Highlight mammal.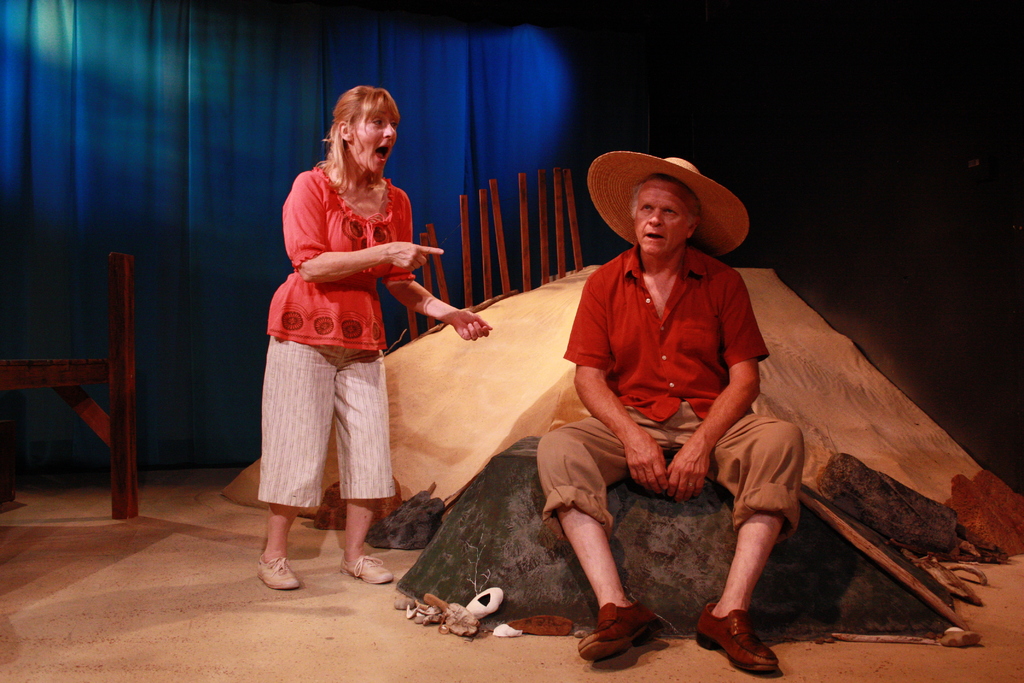
Highlighted region: [531, 145, 801, 675].
